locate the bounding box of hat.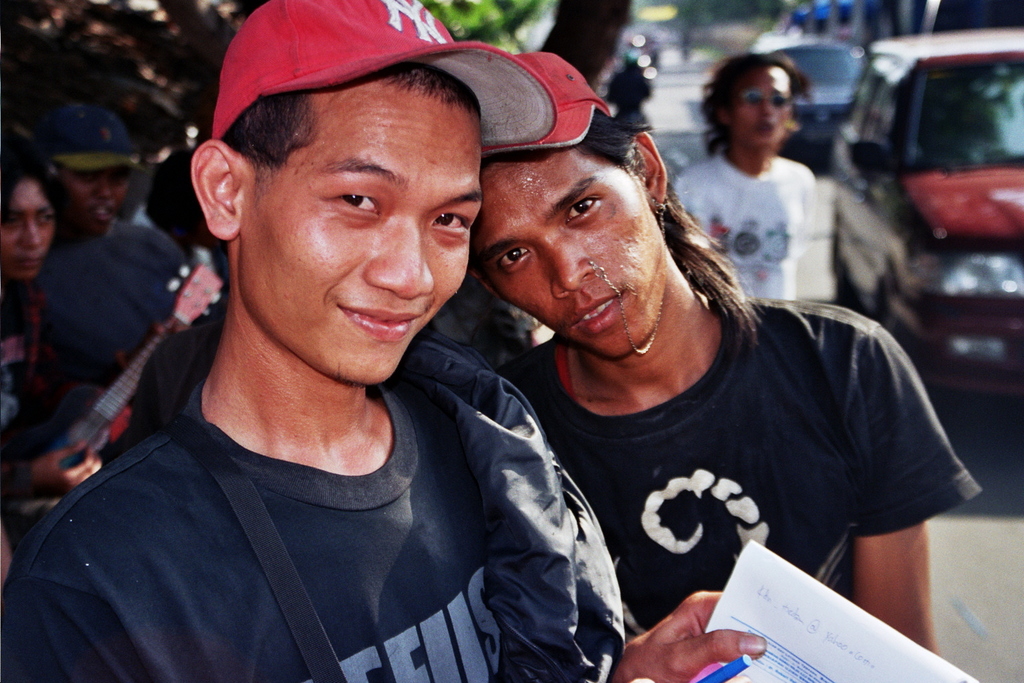
Bounding box: [213, 0, 553, 159].
